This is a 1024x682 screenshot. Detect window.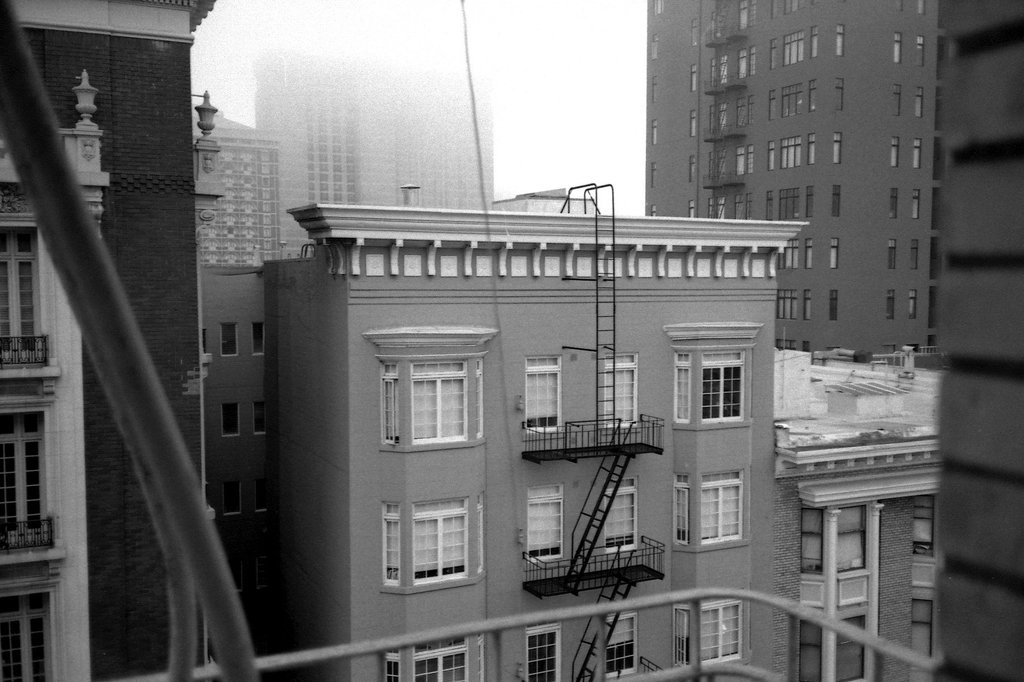
<region>699, 470, 748, 548</region>.
